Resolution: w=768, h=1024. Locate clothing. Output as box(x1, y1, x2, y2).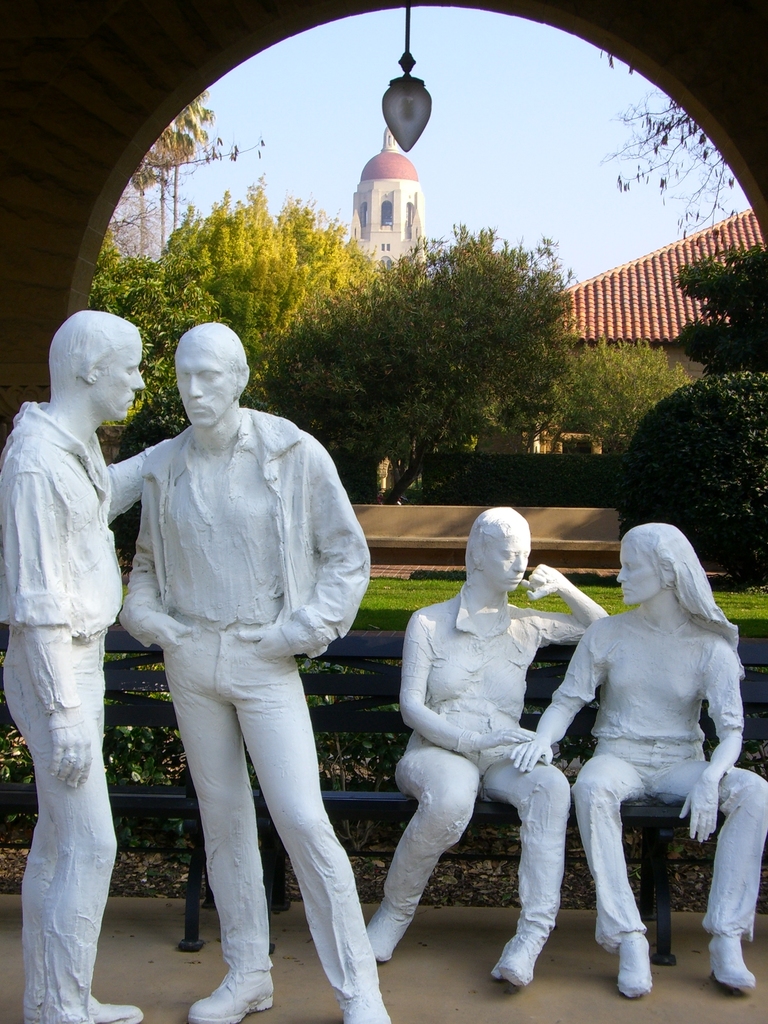
box(125, 435, 390, 1023).
